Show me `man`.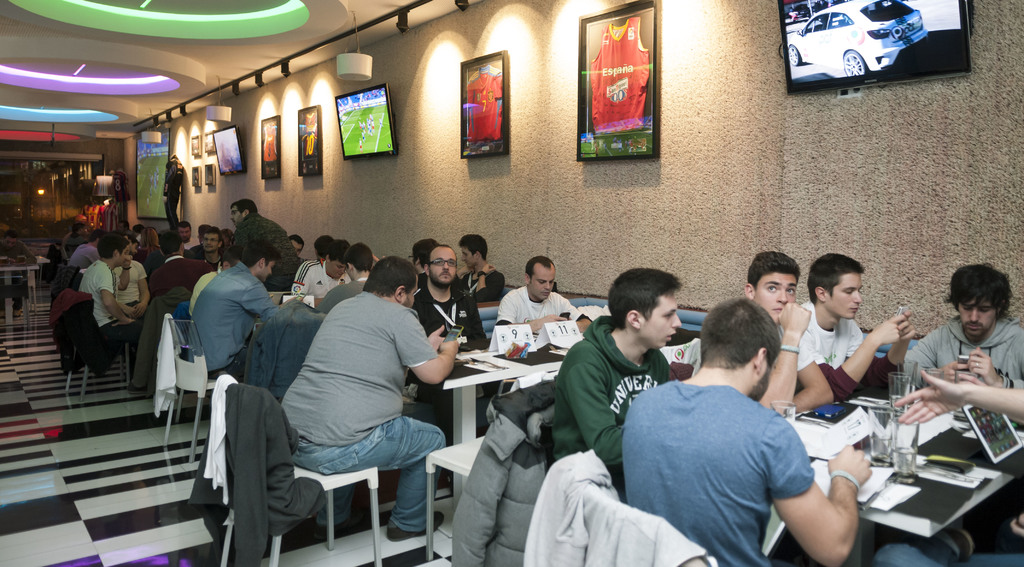
`man` is here: rect(901, 262, 1023, 397).
